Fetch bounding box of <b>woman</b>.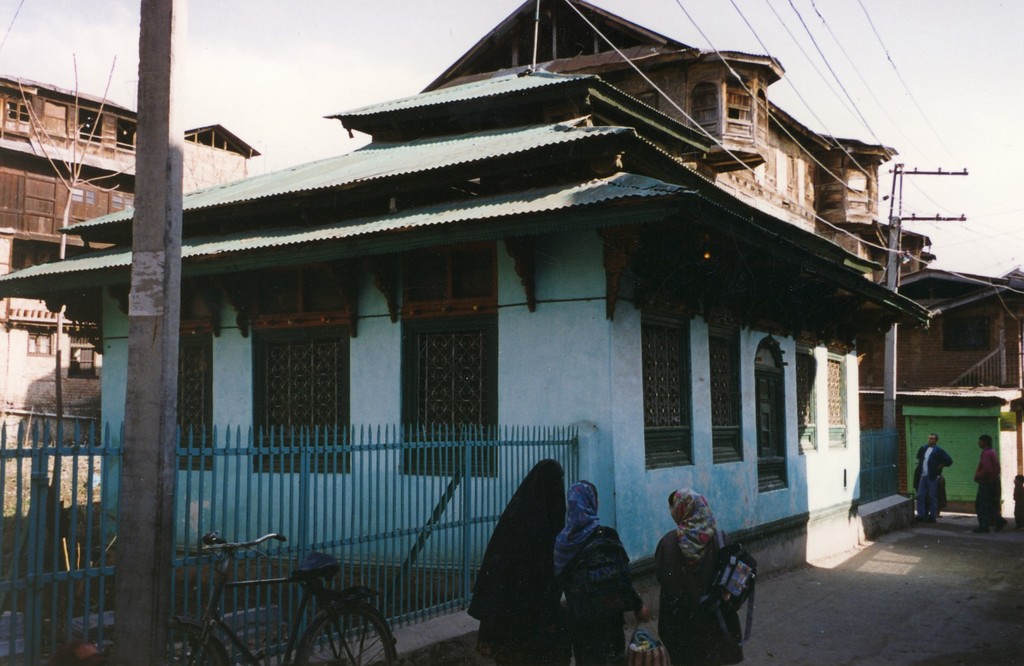
Bbox: region(646, 482, 744, 665).
